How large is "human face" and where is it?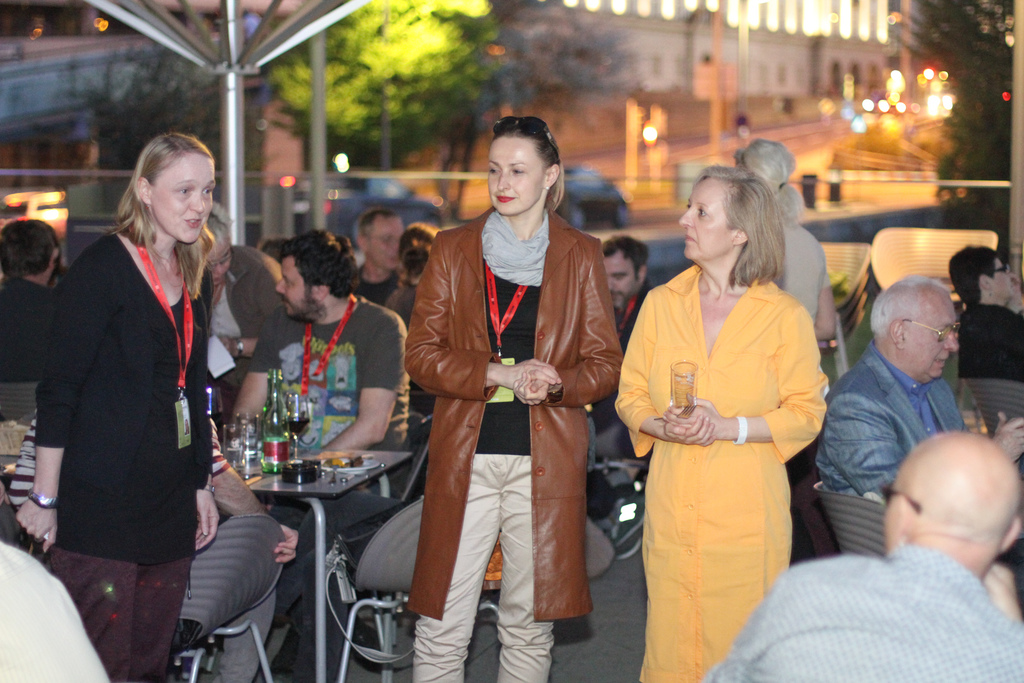
Bounding box: 207/234/237/283.
